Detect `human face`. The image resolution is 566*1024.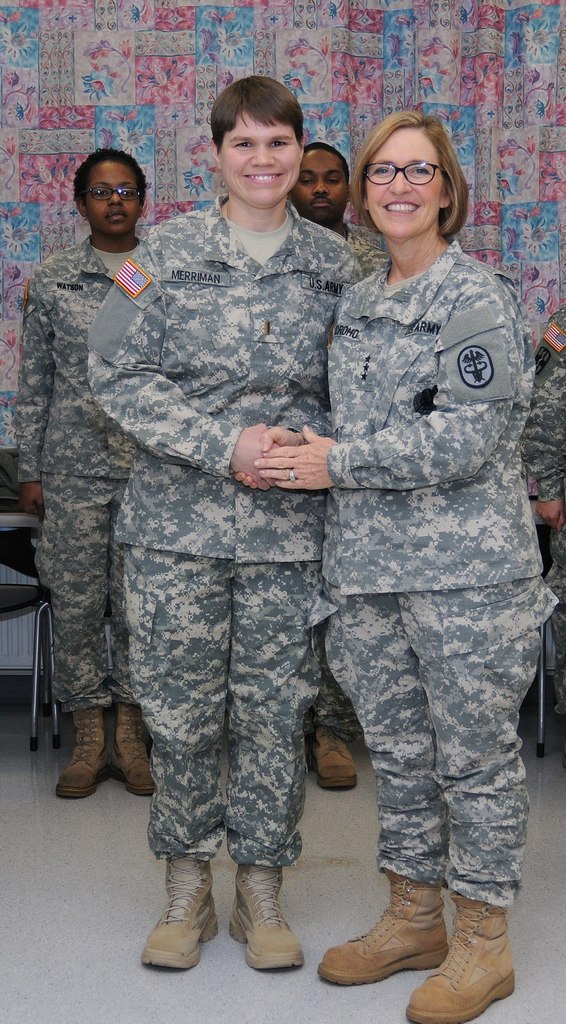
362/124/450/237.
